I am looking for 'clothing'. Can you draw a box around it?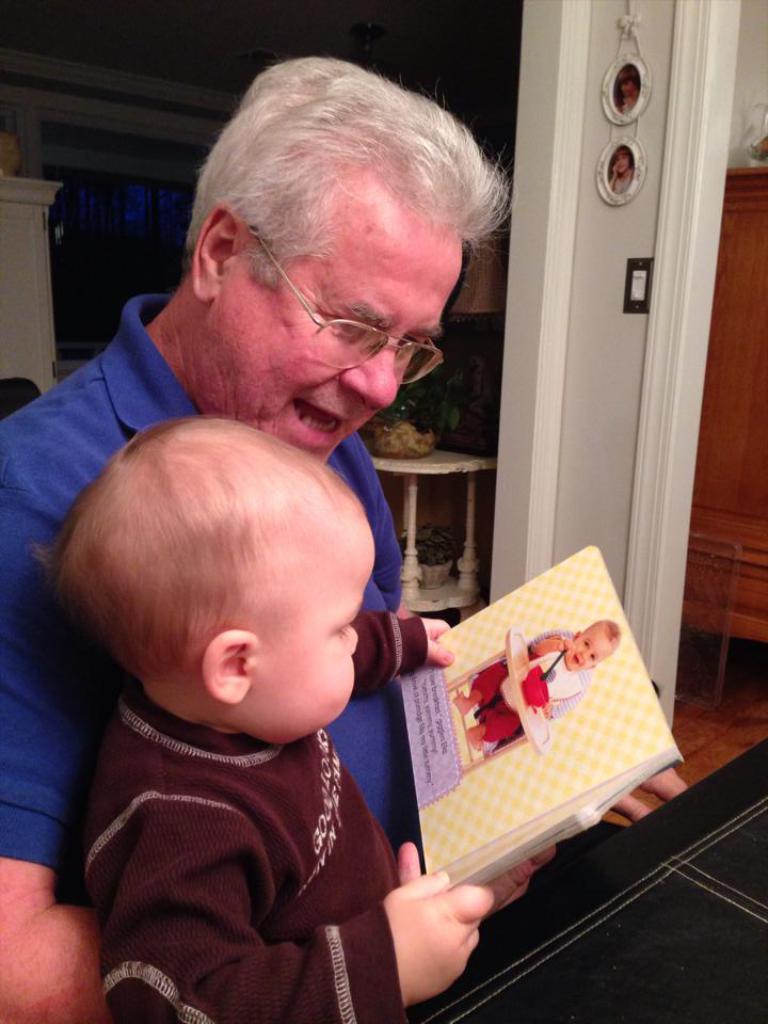
Sure, the bounding box is bbox=(39, 610, 496, 1017).
